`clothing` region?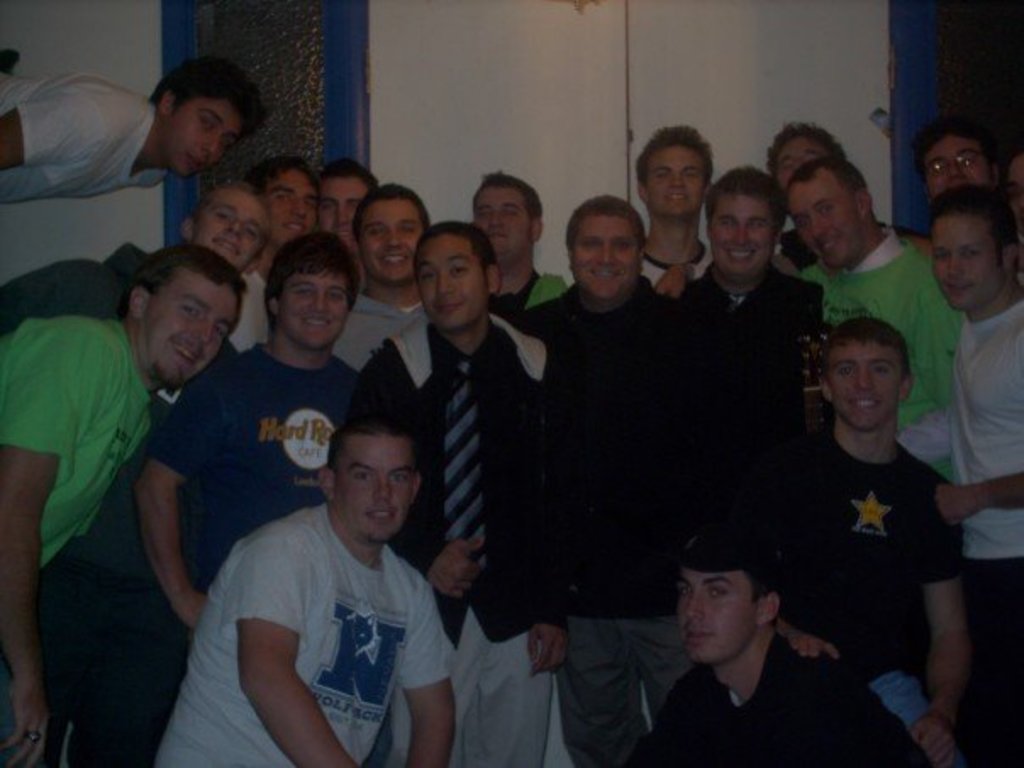
bbox=(188, 471, 458, 744)
